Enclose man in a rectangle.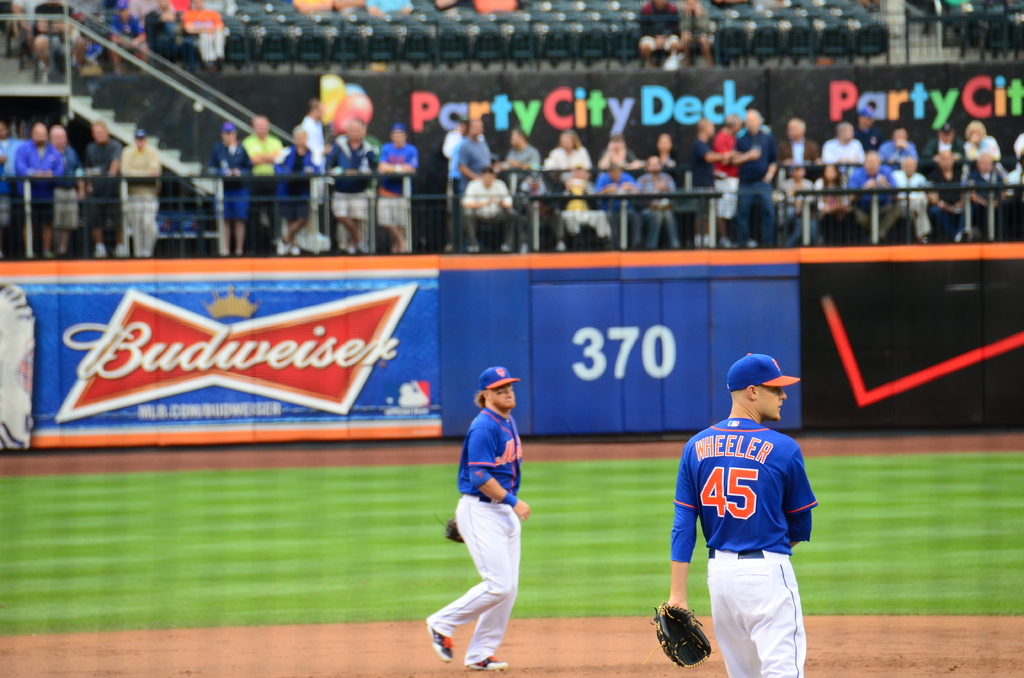
[733, 112, 777, 246].
